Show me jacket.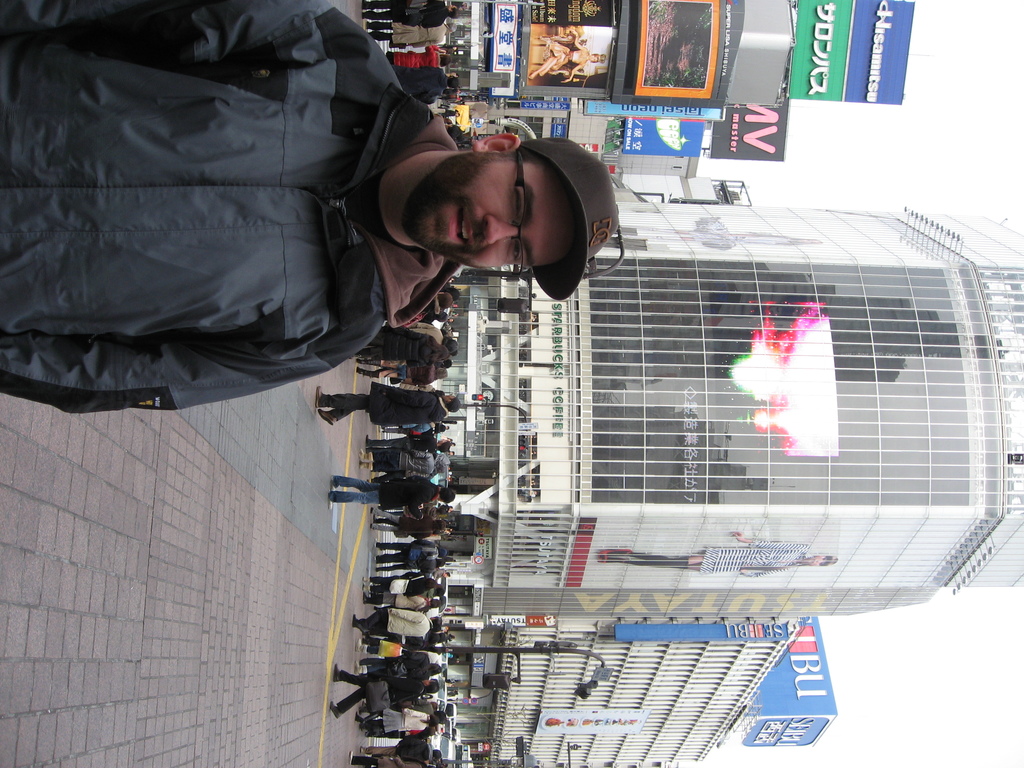
jacket is here: [x1=399, y1=708, x2=429, y2=739].
